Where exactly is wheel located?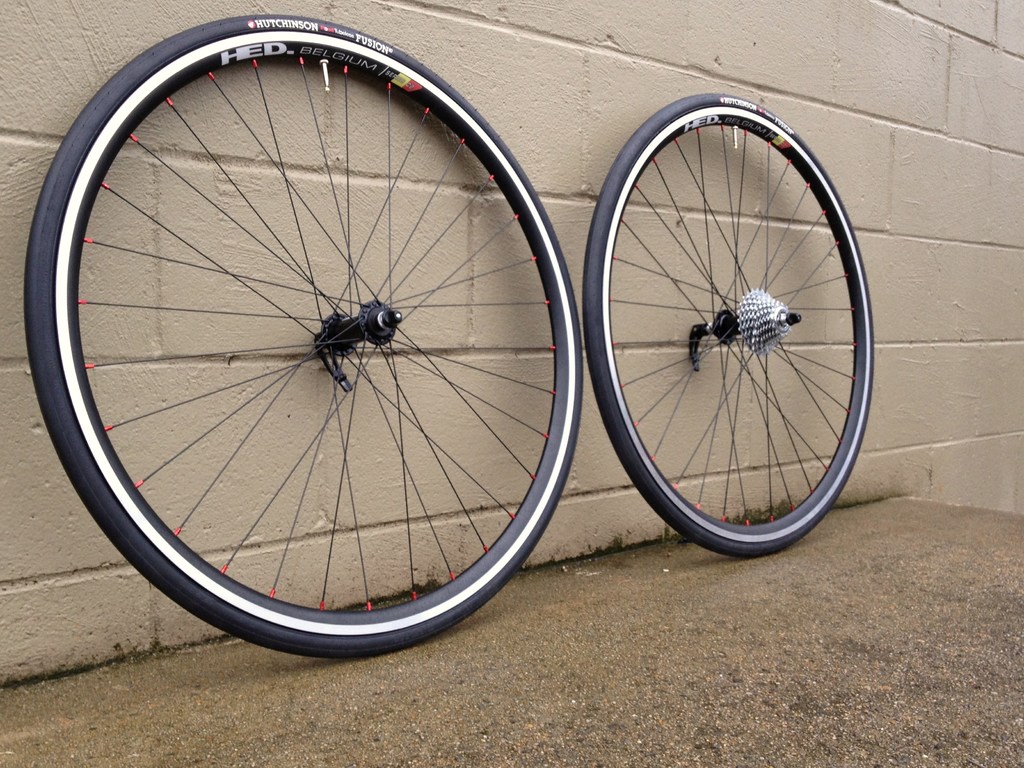
Its bounding box is [left=13, top=8, right=588, bottom=660].
